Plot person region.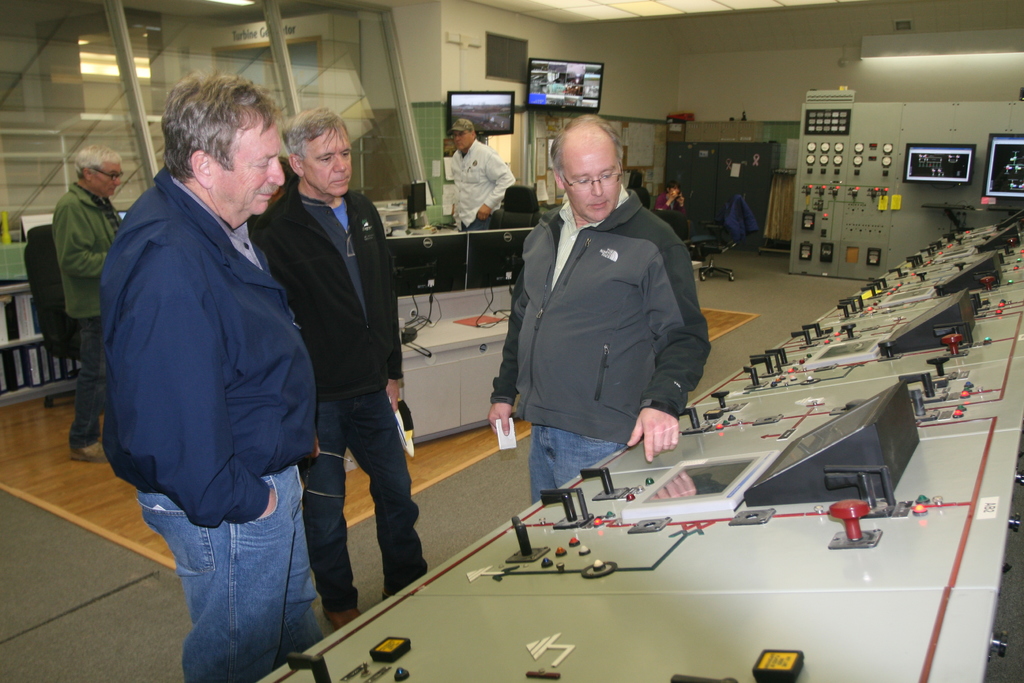
Plotted at (53,145,140,463).
